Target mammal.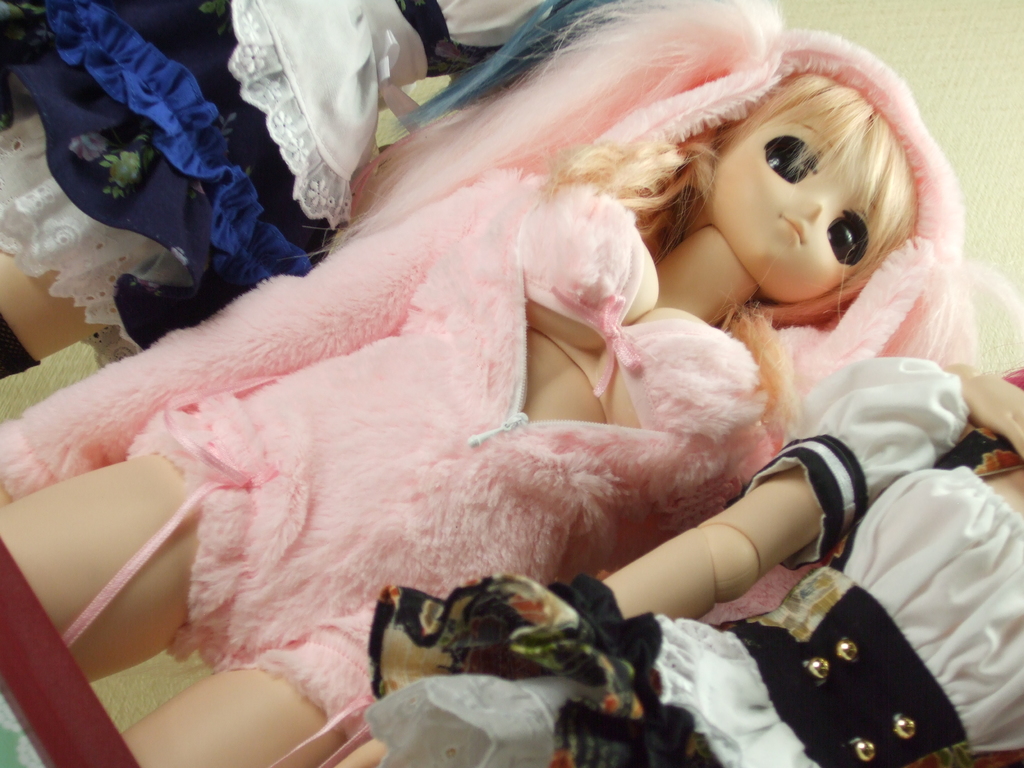
Target region: rect(0, 0, 561, 381).
